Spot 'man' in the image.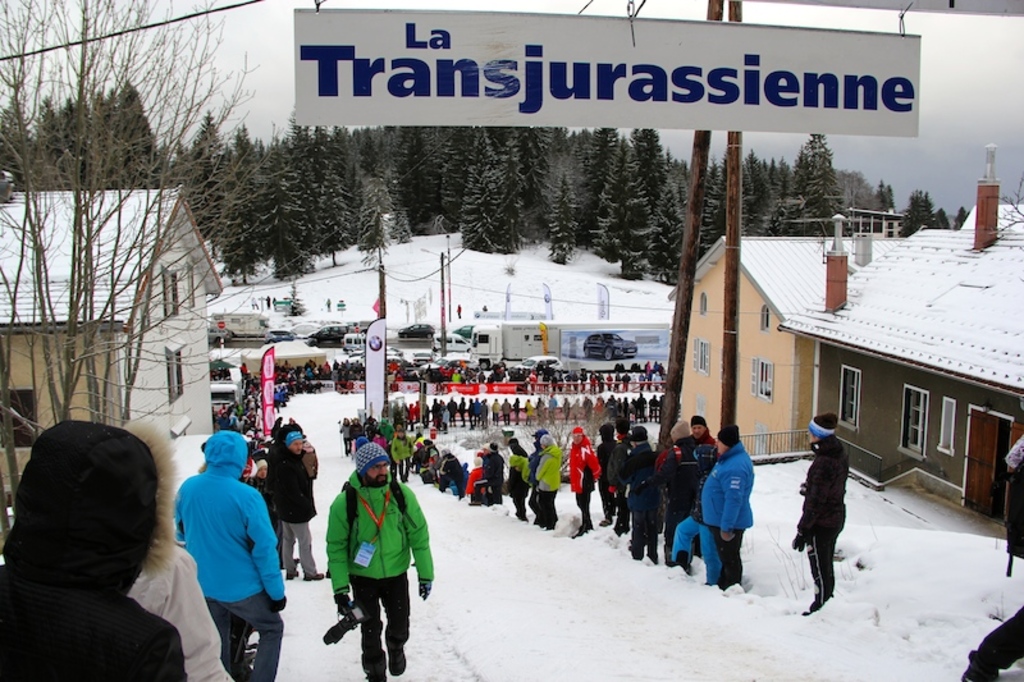
'man' found at l=323, t=440, r=435, b=681.
